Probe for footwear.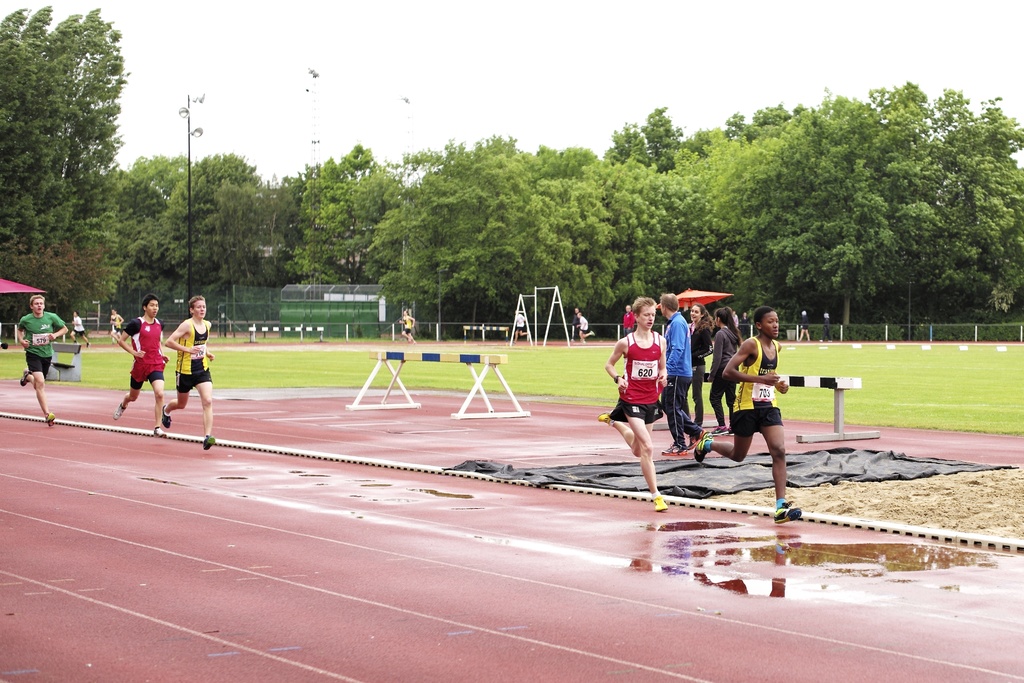
Probe result: select_region(724, 424, 732, 436).
